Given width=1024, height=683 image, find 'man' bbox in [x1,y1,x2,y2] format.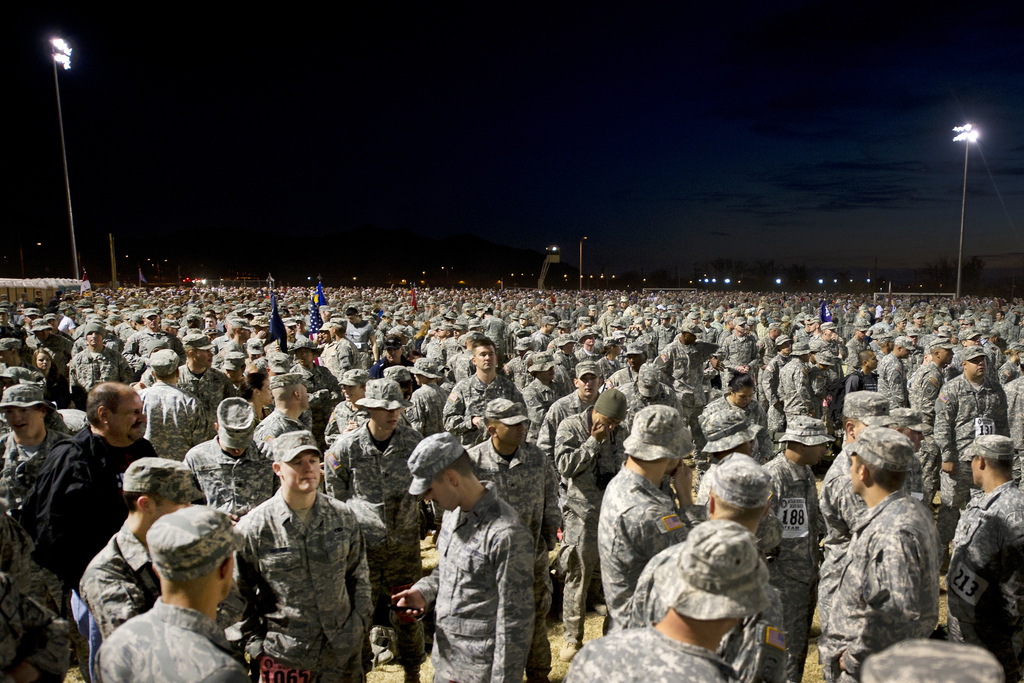
[230,425,379,682].
